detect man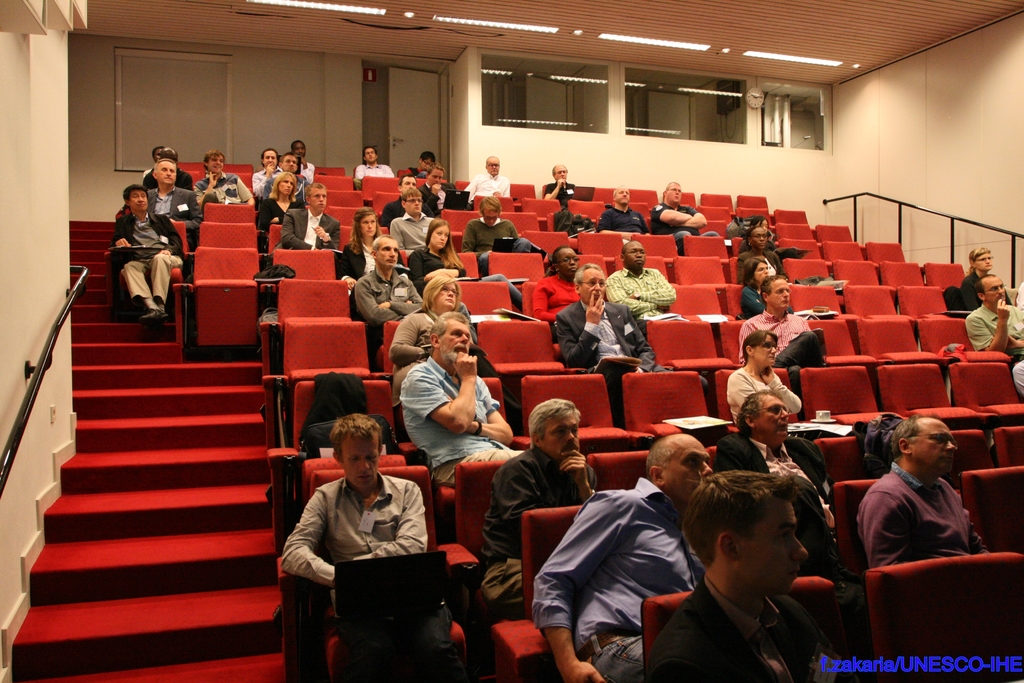
bbox(113, 185, 178, 328)
